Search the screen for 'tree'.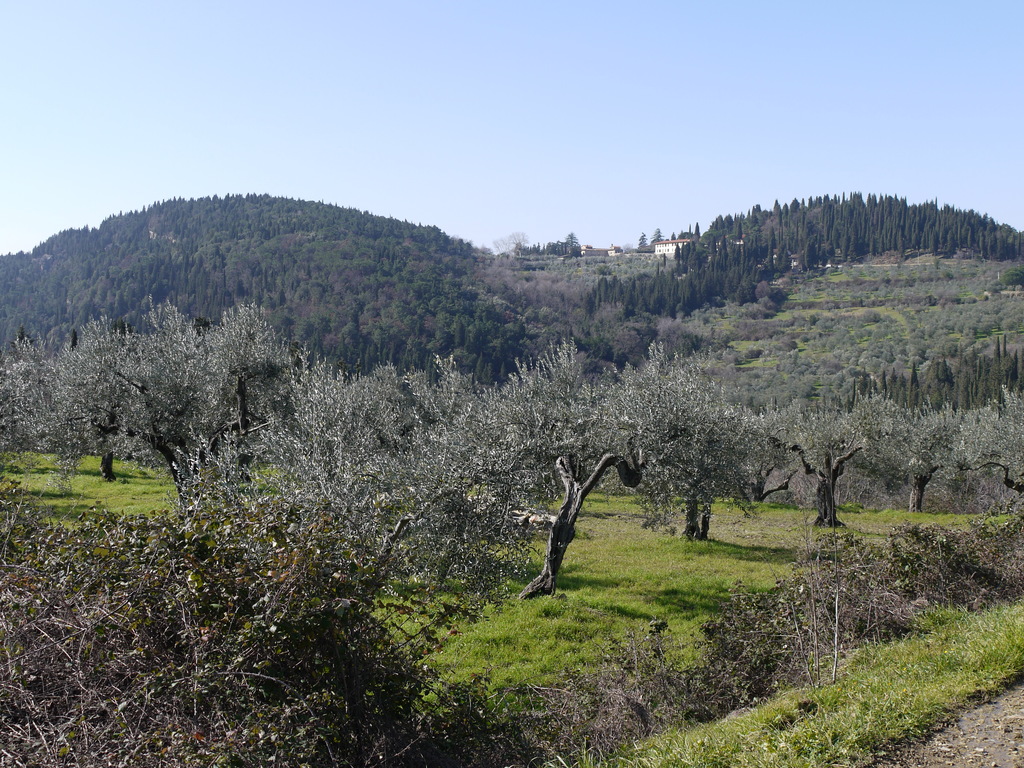
Found at x1=945 y1=385 x2=1023 y2=515.
